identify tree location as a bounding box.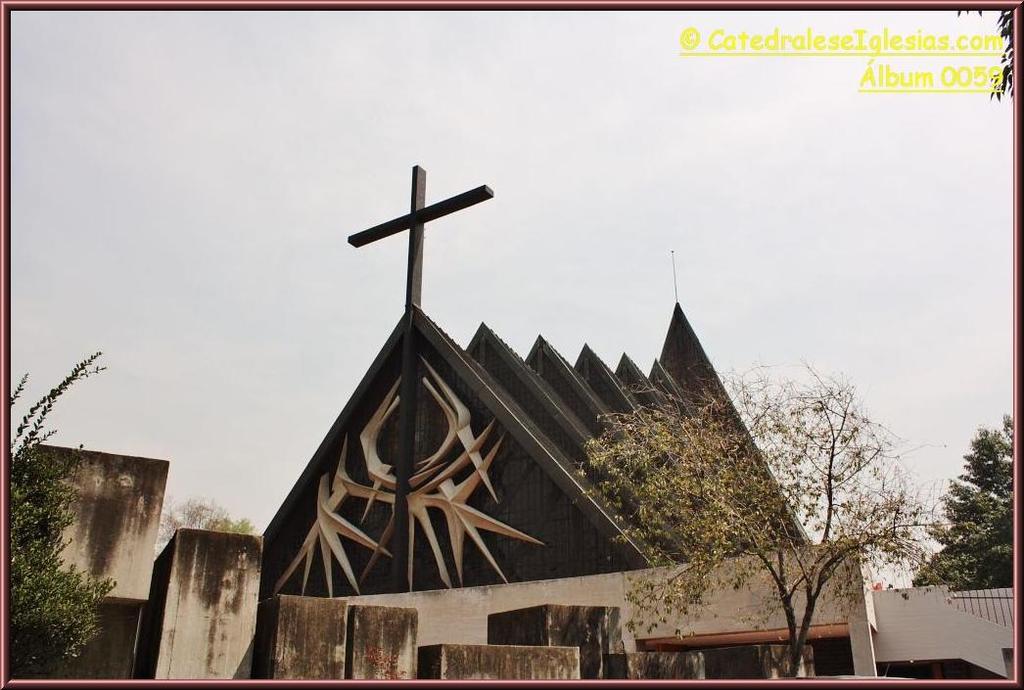
Rect(154, 499, 224, 555).
